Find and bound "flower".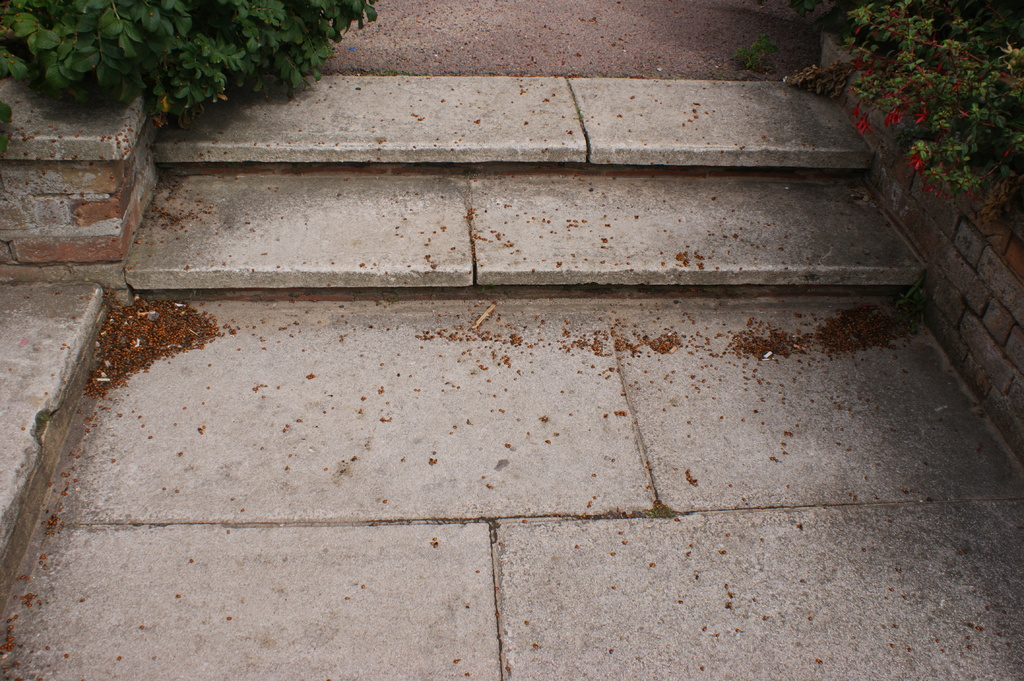
Bound: (909,157,922,166).
